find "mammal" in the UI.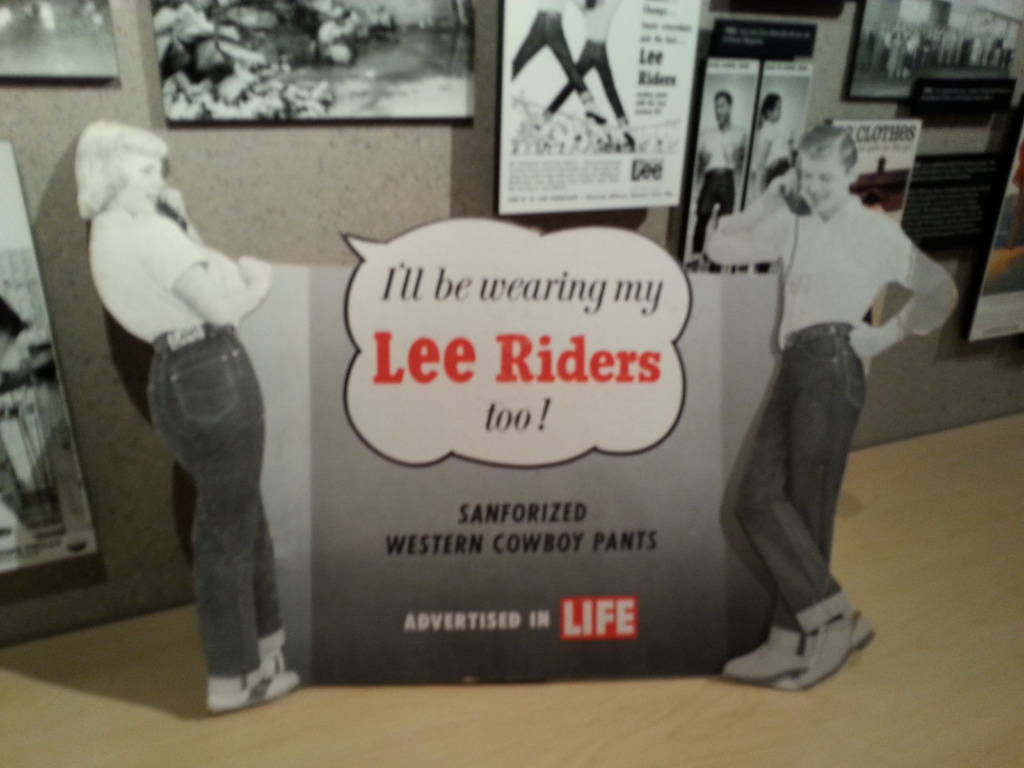
UI element at BBox(68, 111, 275, 716).
